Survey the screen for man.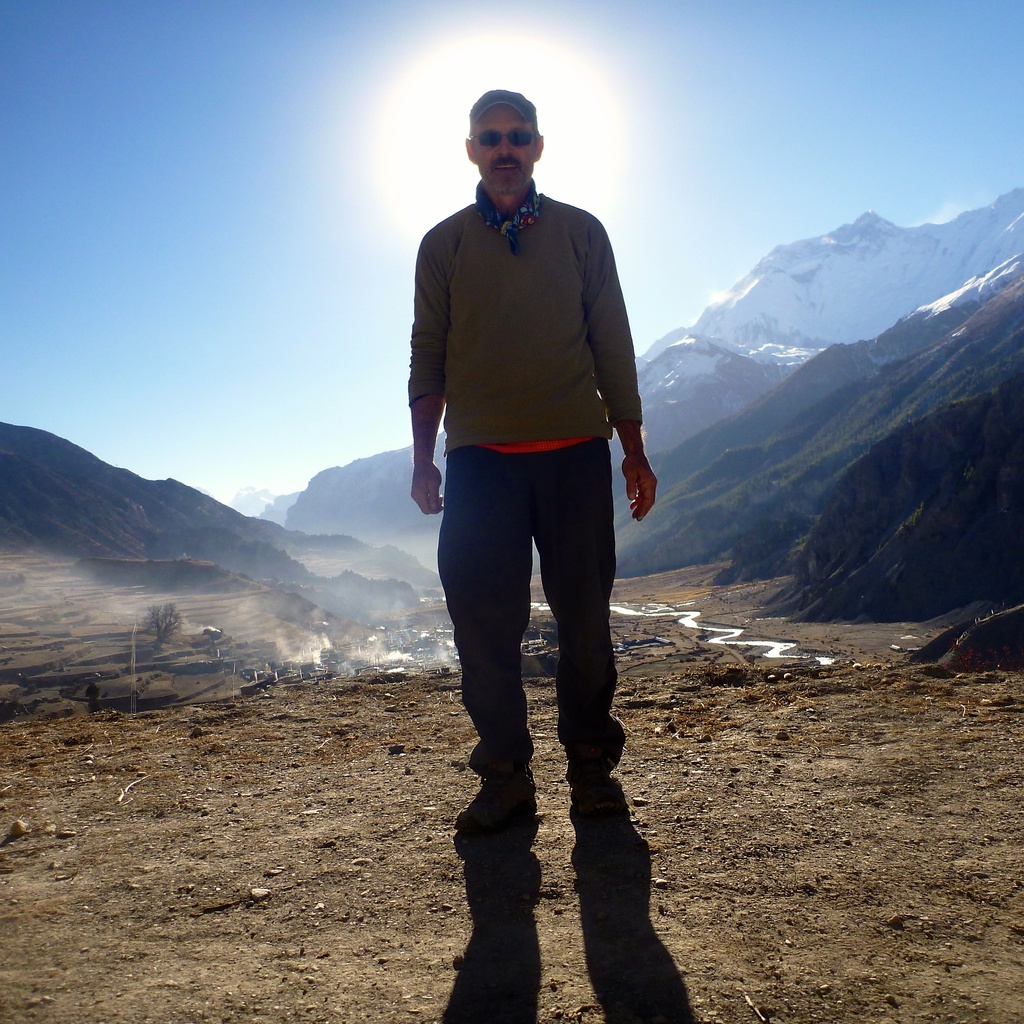
Survey found: 399/95/669/857.
